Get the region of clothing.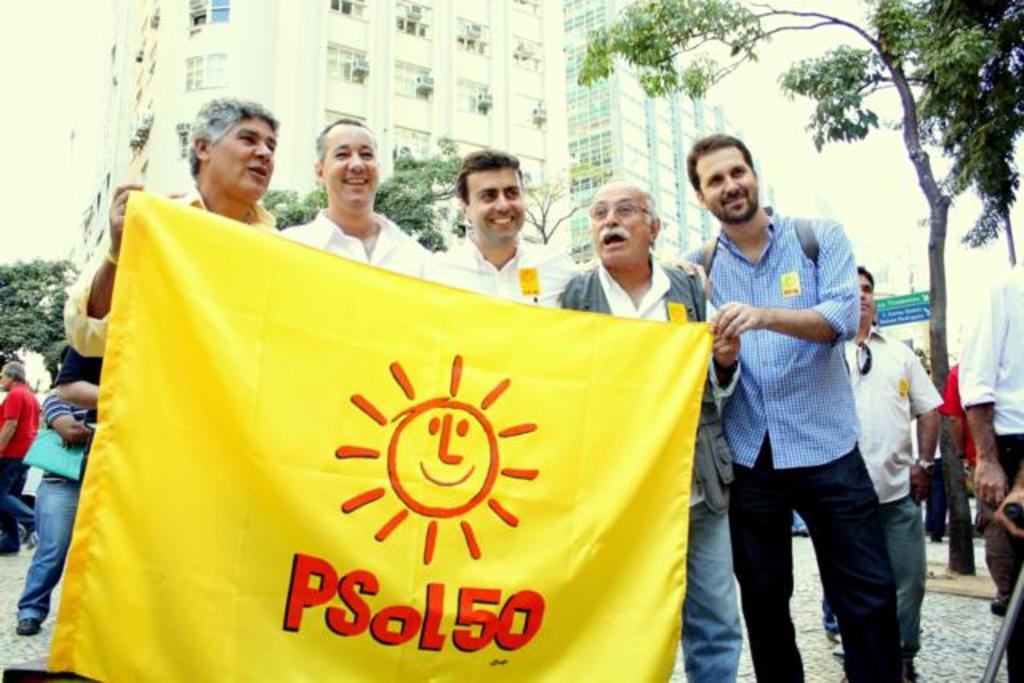
bbox=(963, 253, 1022, 680).
